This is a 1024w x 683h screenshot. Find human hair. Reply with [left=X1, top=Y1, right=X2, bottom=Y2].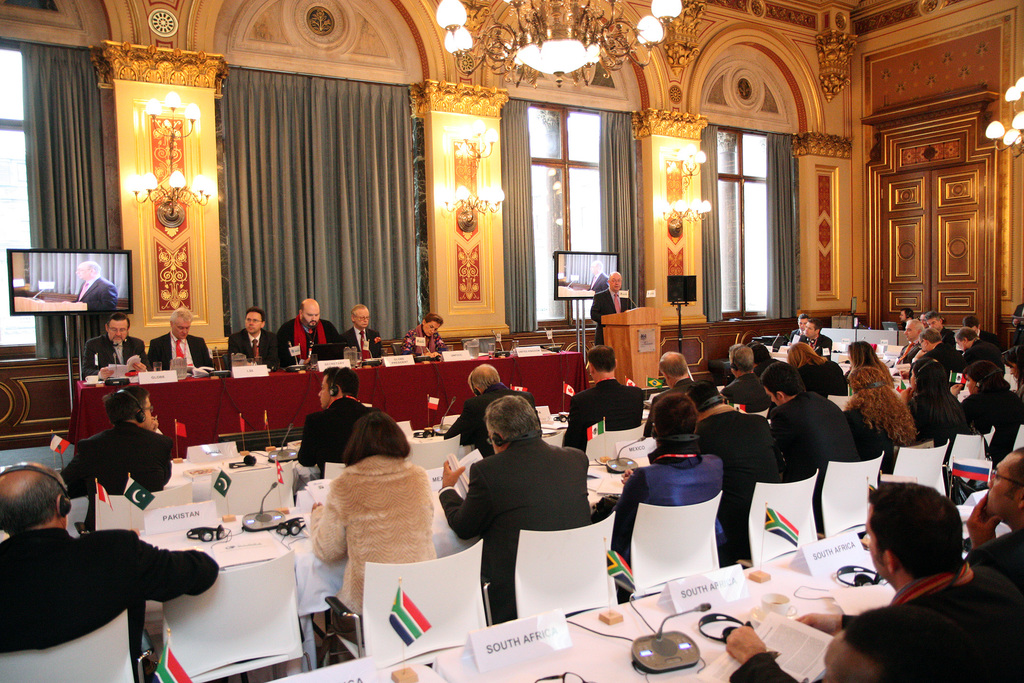
[left=425, top=313, right=445, bottom=323].
